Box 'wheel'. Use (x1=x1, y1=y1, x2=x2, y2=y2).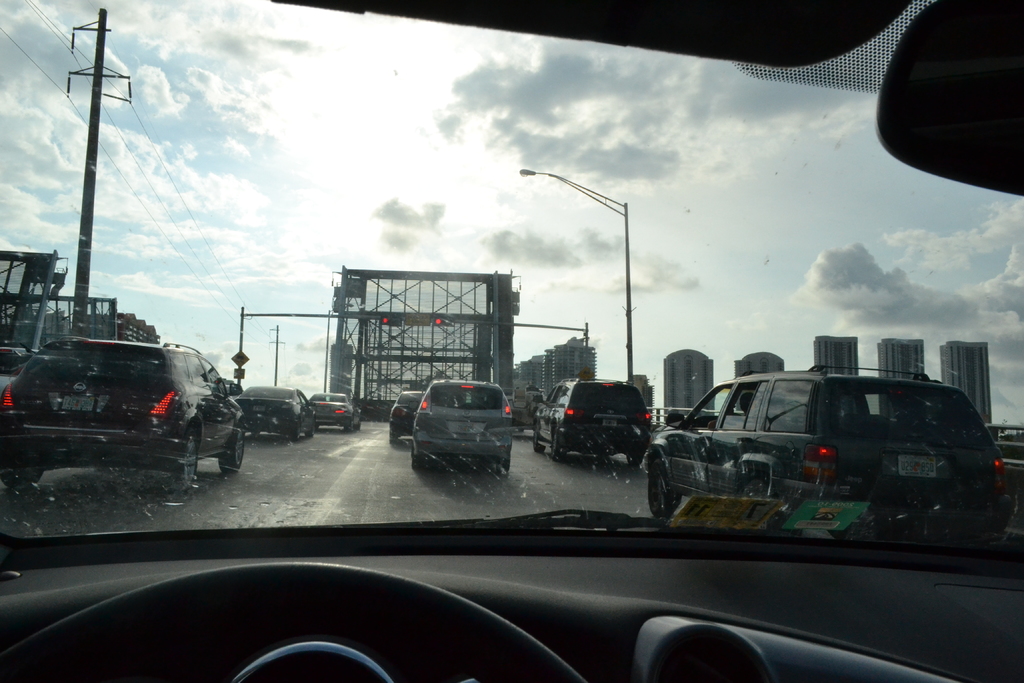
(x1=532, y1=423, x2=543, y2=452).
